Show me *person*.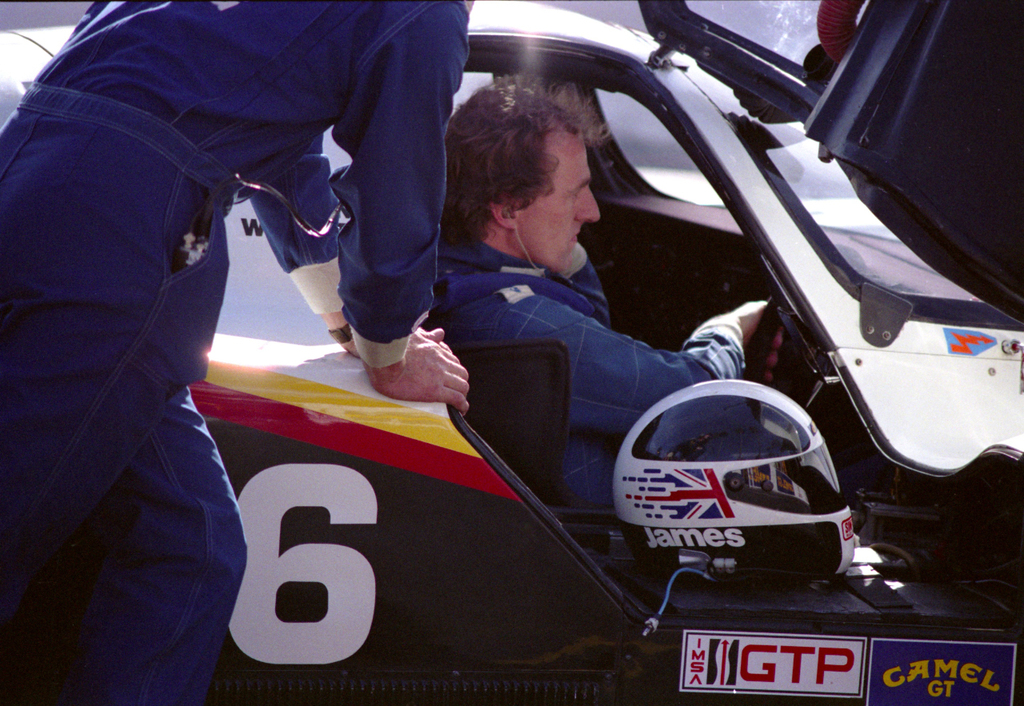
*person* is here: box=[423, 74, 782, 512].
